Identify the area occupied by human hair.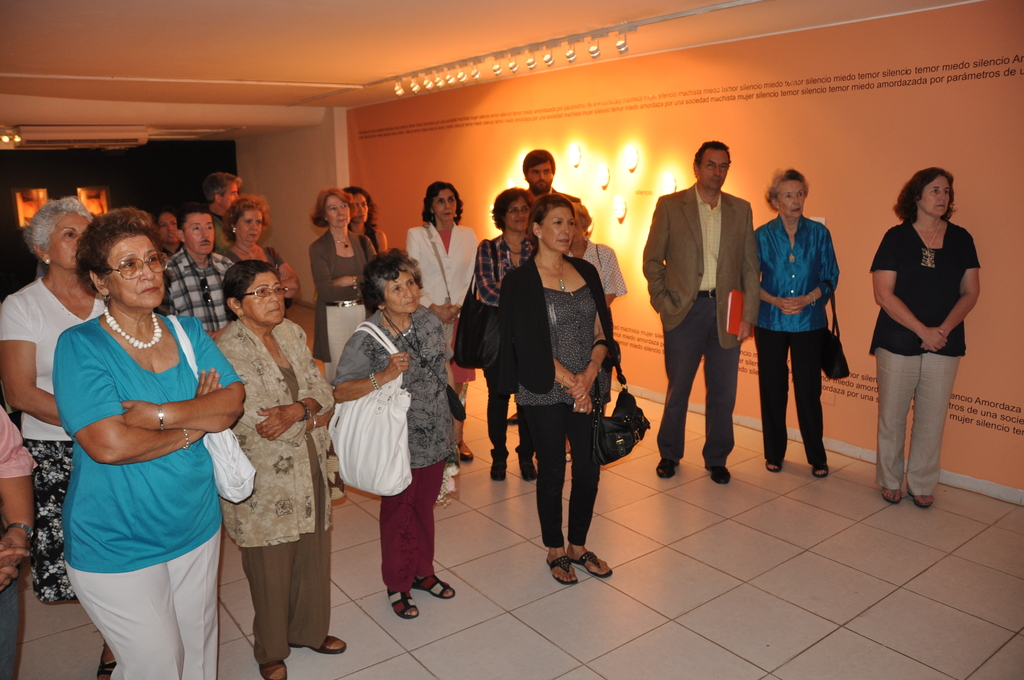
Area: rect(70, 211, 145, 306).
